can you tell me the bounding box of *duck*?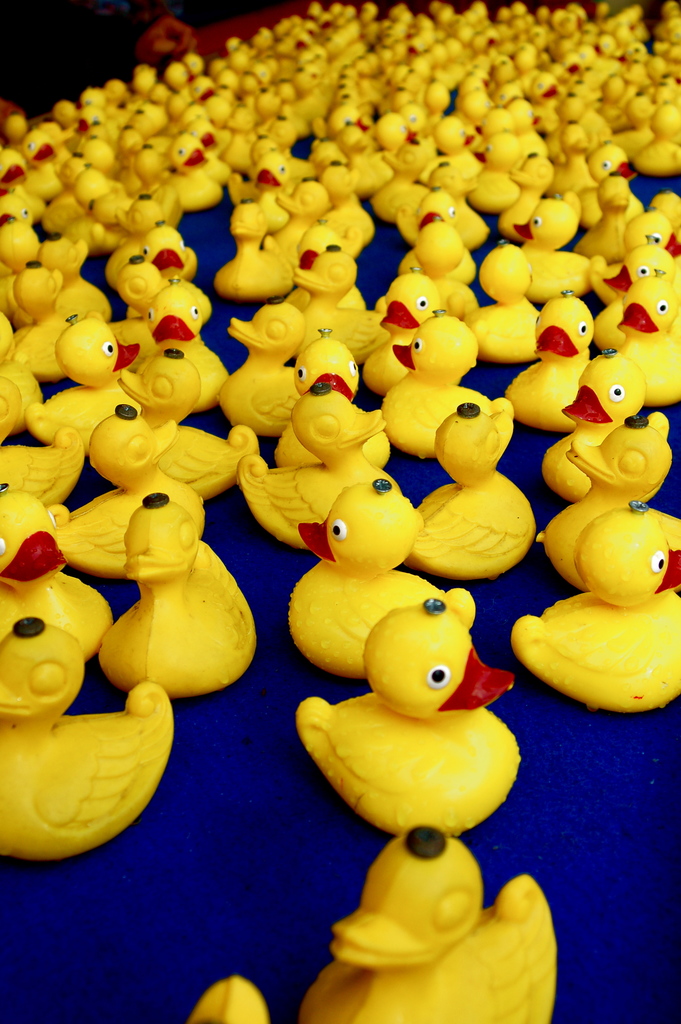
(x1=300, y1=818, x2=582, y2=1023).
